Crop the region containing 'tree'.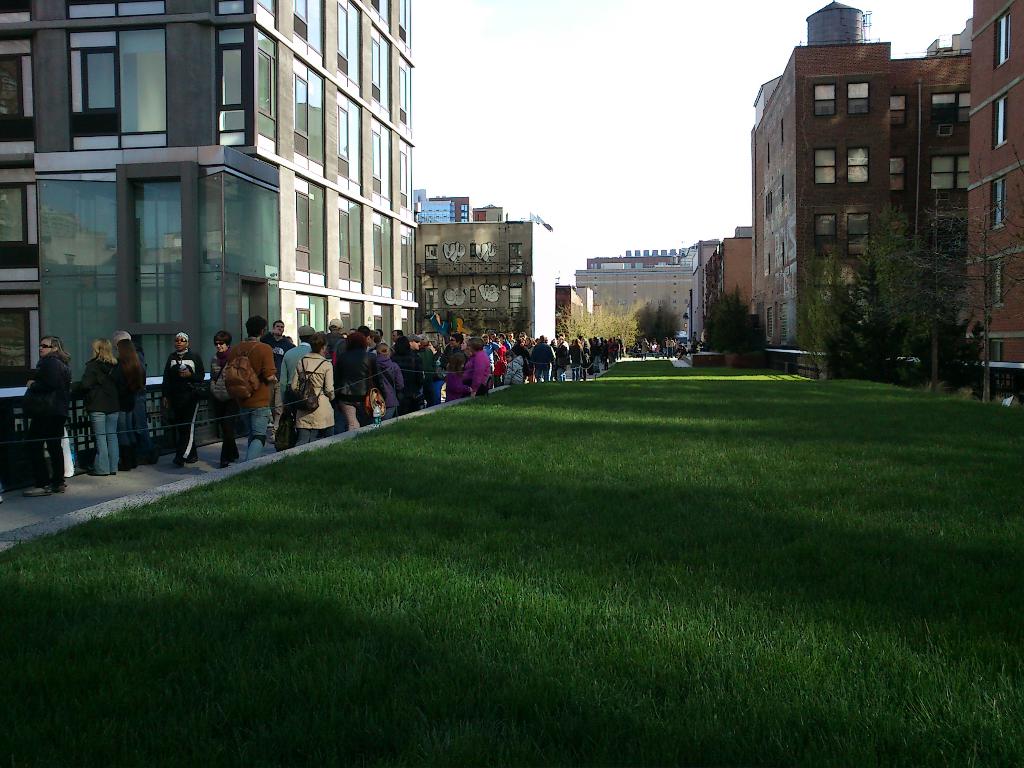
Crop region: locate(632, 296, 677, 355).
